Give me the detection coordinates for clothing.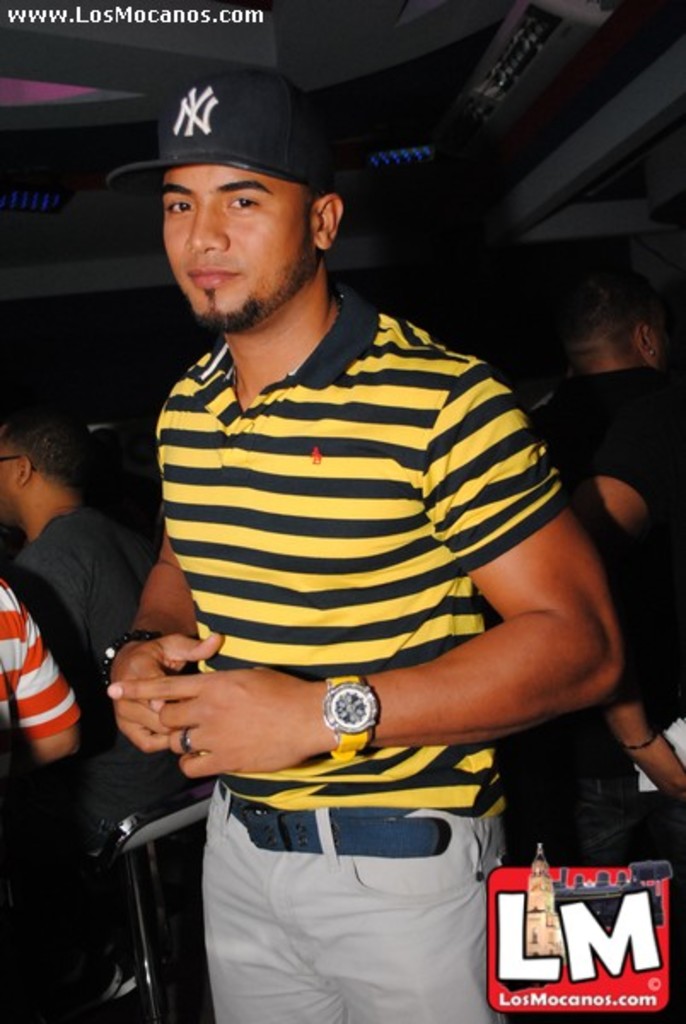
x1=154, y1=276, x2=568, y2=1022.
